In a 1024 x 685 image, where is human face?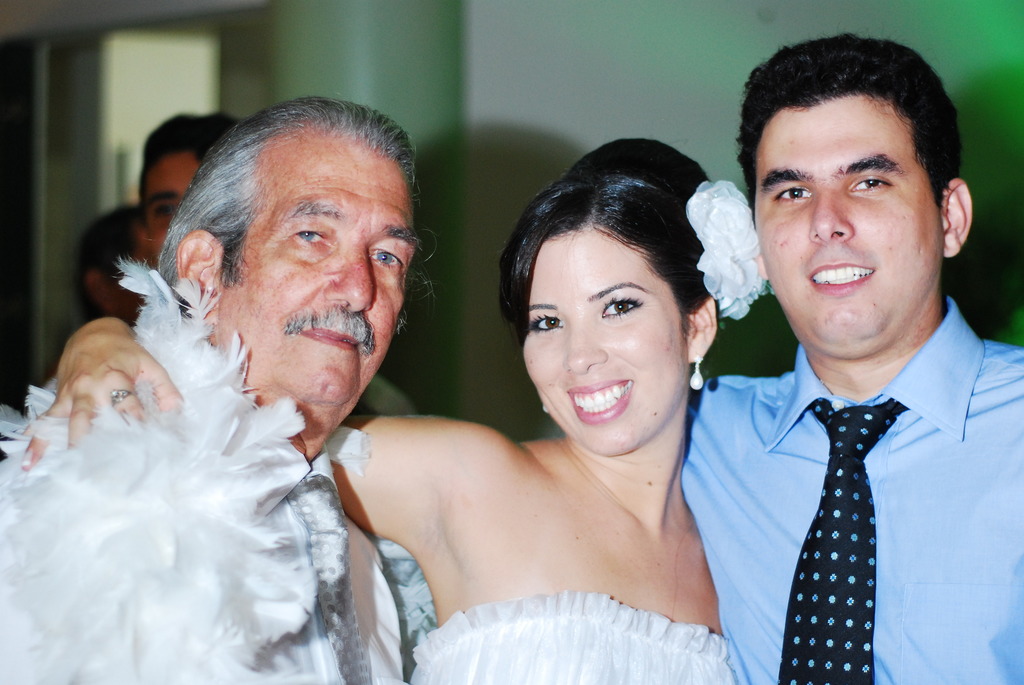
bbox=(522, 231, 685, 450).
